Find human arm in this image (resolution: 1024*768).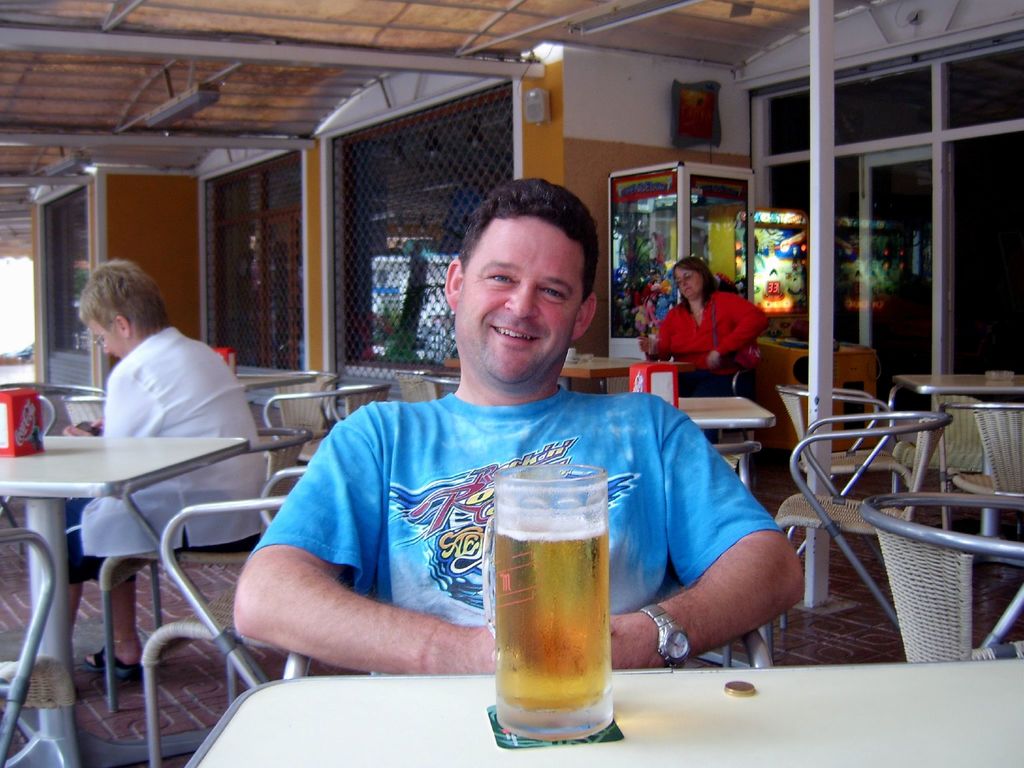
[604, 404, 807, 677].
